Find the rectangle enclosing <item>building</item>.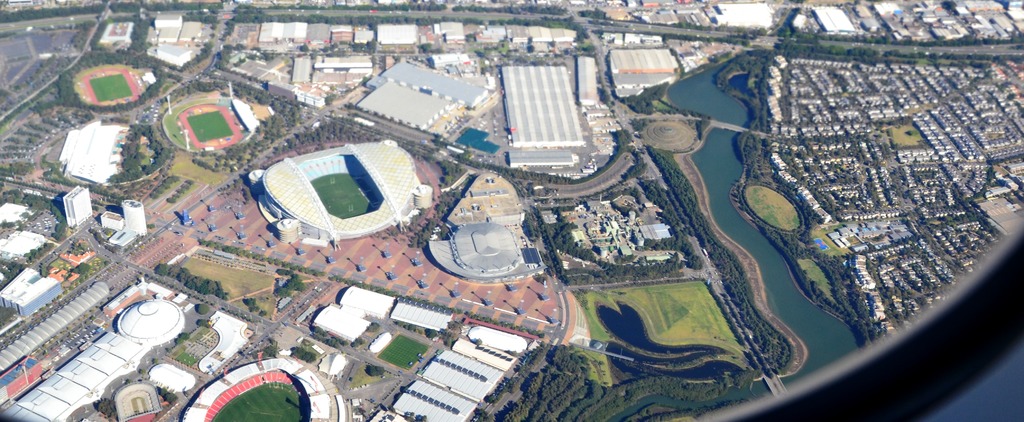
select_region(502, 59, 583, 149).
